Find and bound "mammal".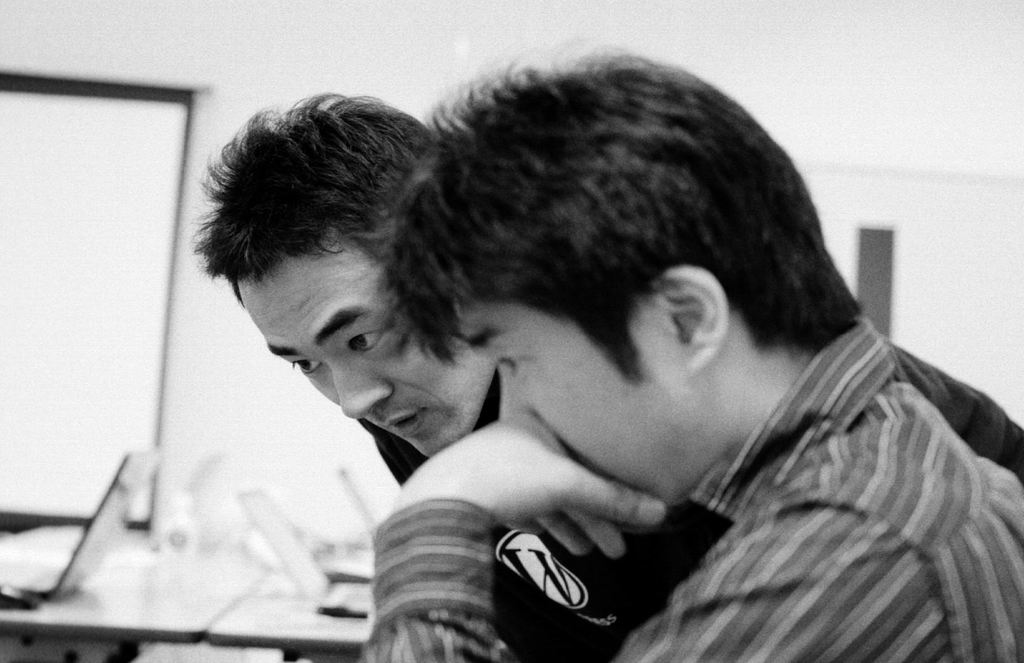
Bound: l=360, t=49, r=1023, b=662.
